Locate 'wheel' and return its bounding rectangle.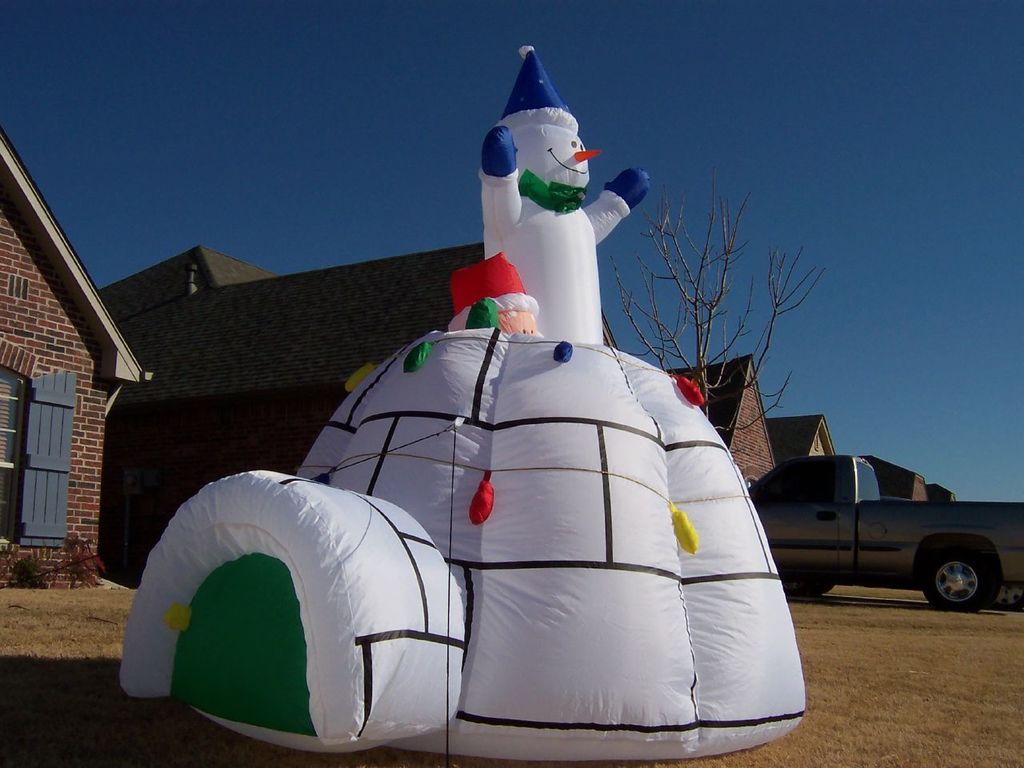
919, 542, 1006, 612.
